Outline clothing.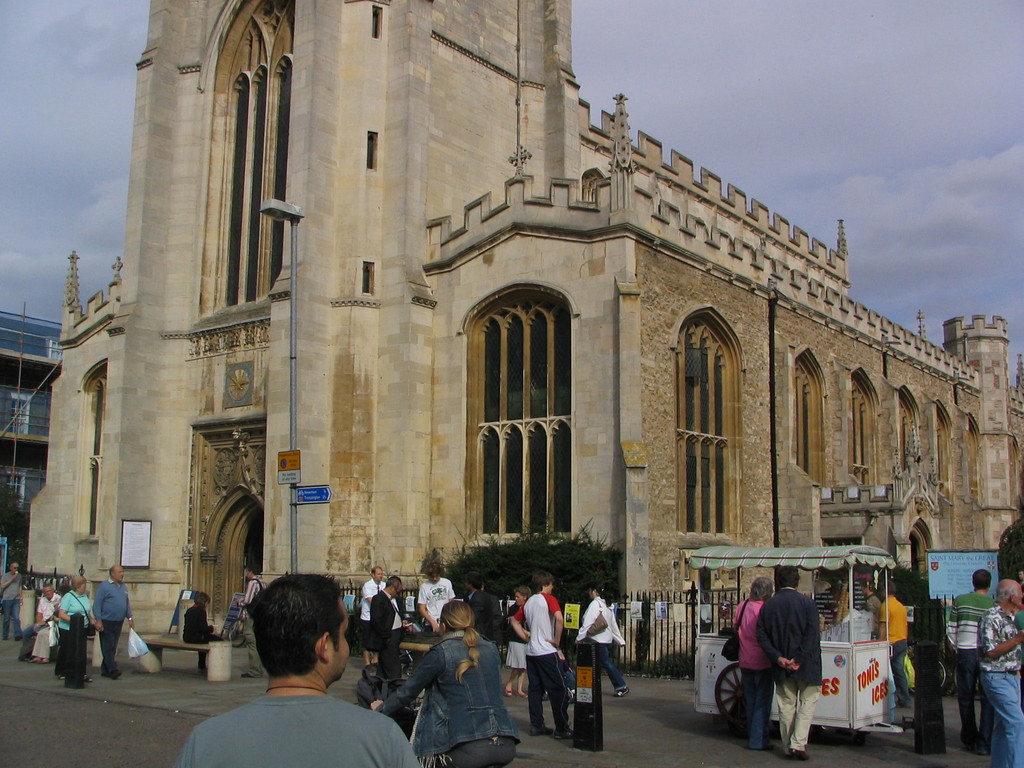
Outline: (x1=416, y1=572, x2=453, y2=636).
